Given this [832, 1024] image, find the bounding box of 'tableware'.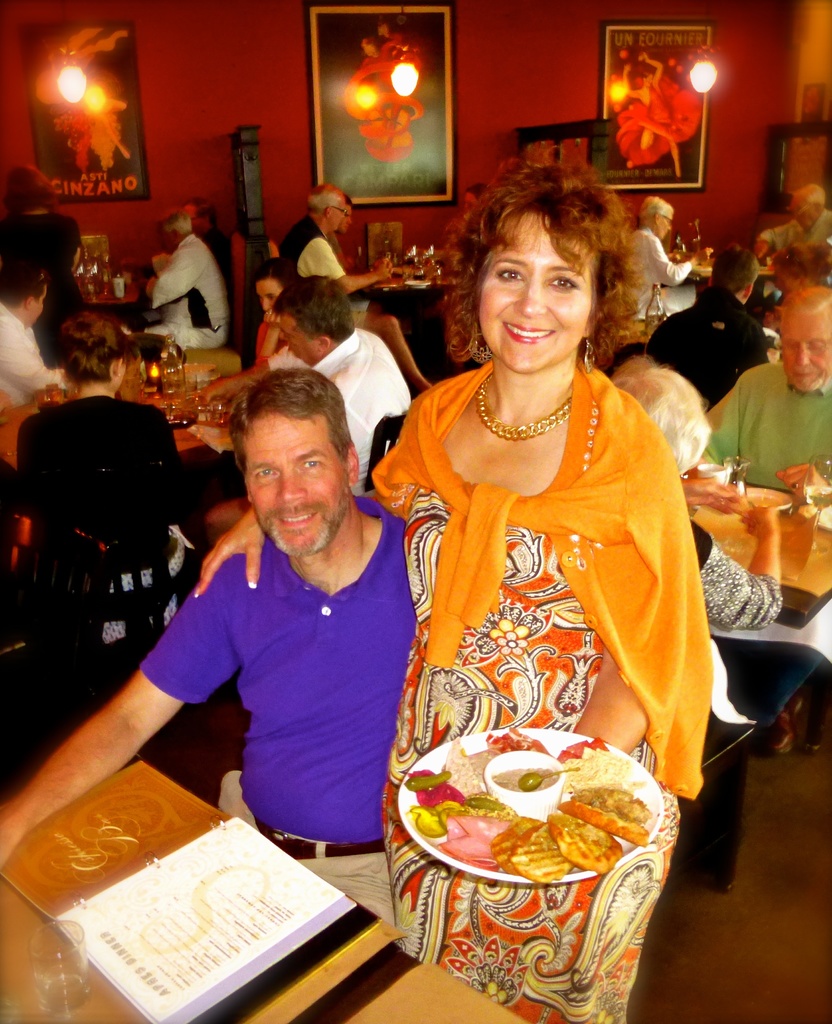
BBox(392, 724, 662, 882).
